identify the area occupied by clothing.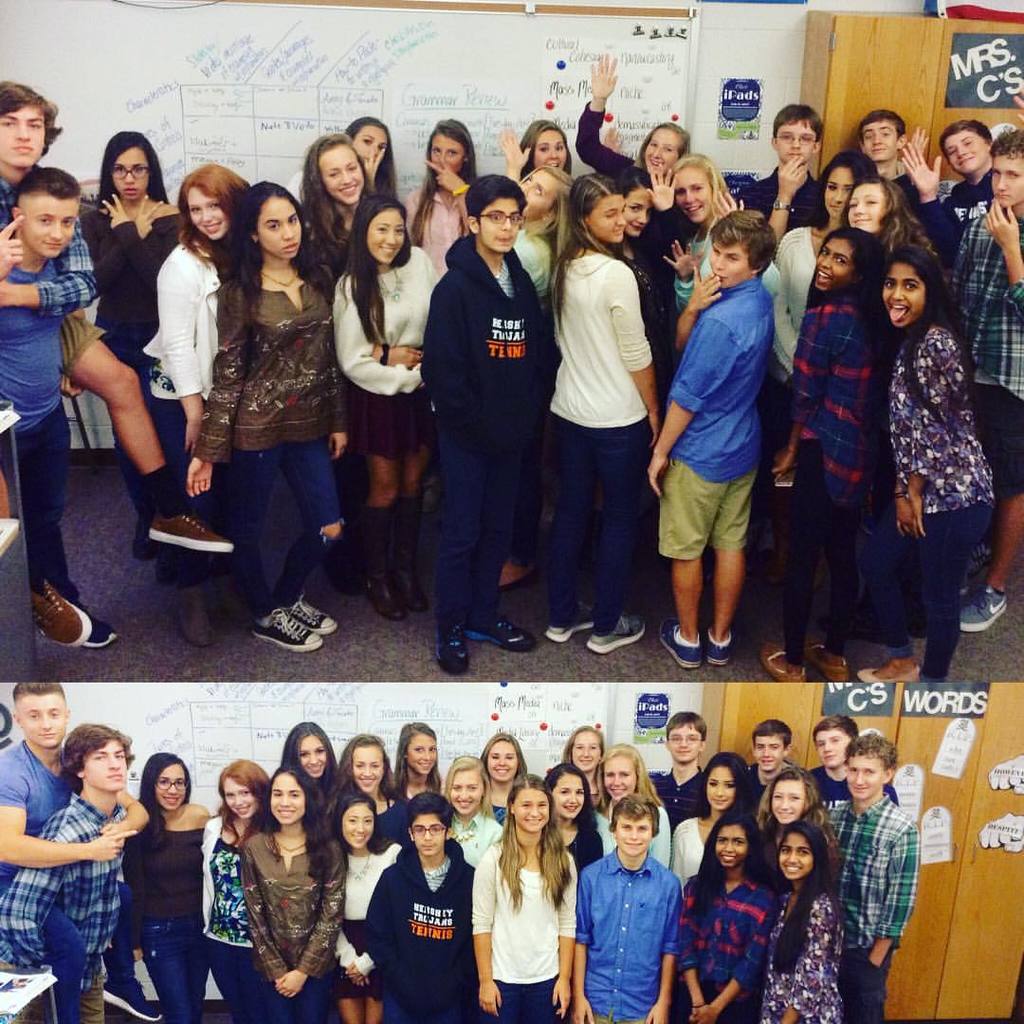
Area: <region>0, 737, 52, 850</region>.
